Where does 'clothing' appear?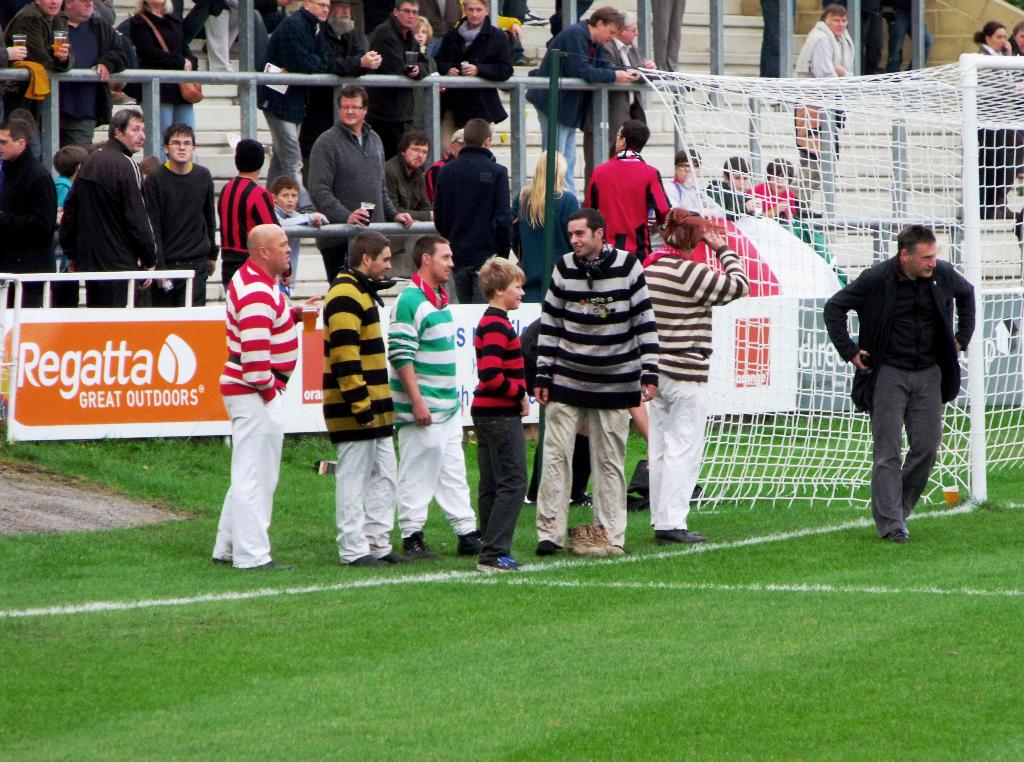
Appears at x1=248, y1=3, x2=345, y2=202.
